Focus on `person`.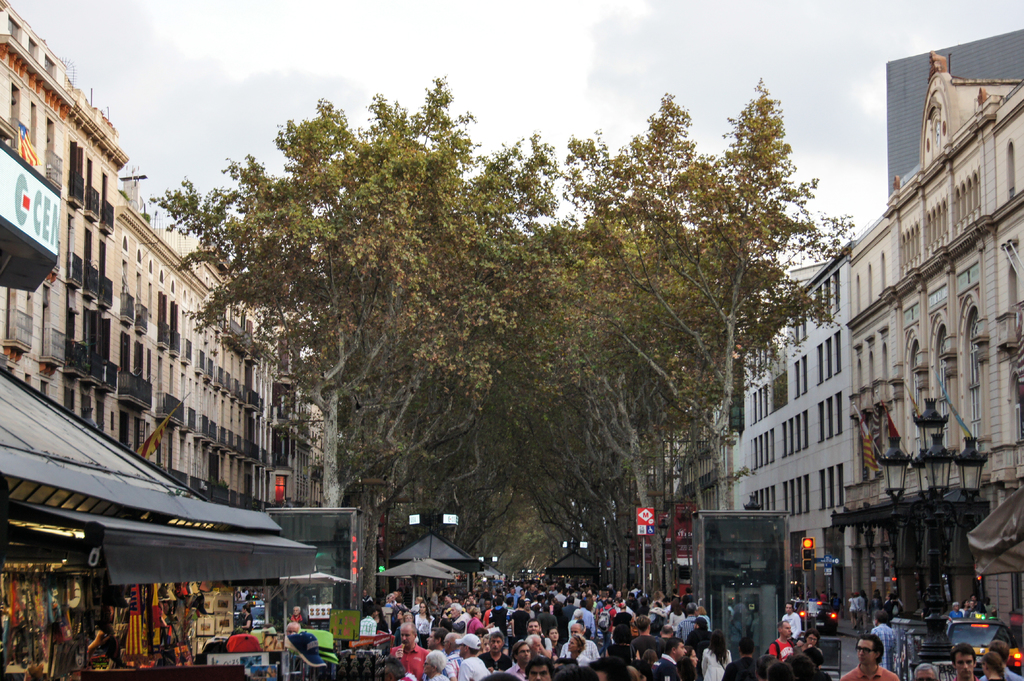
Focused at [x1=611, y1=600, x2=627, y2=612].
